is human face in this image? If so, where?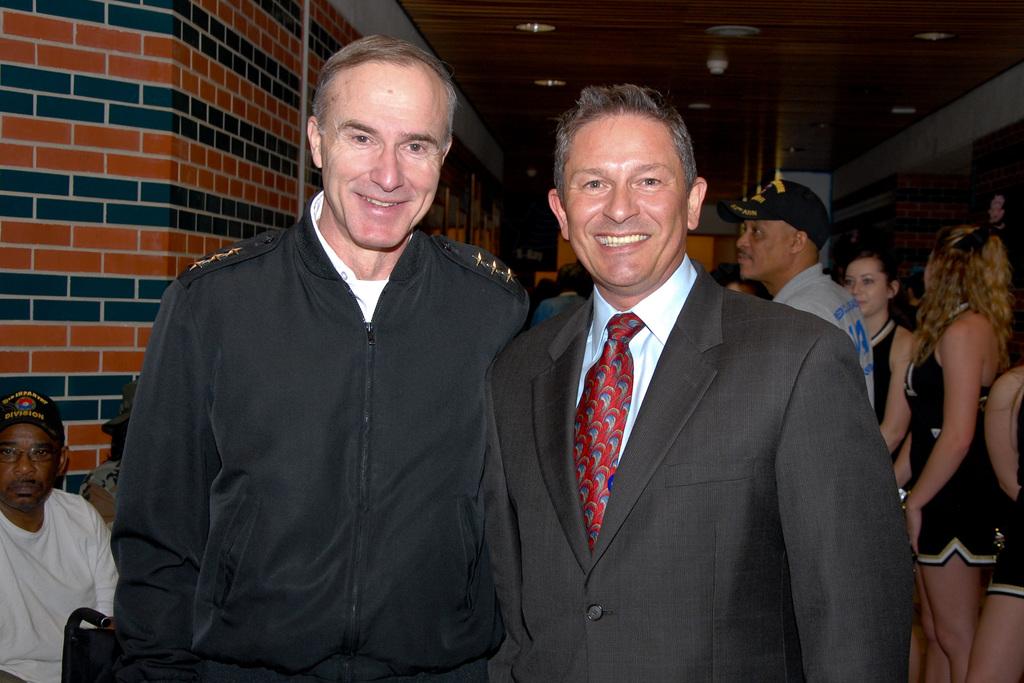
Yes, at box(738, 219, 783, 277).
